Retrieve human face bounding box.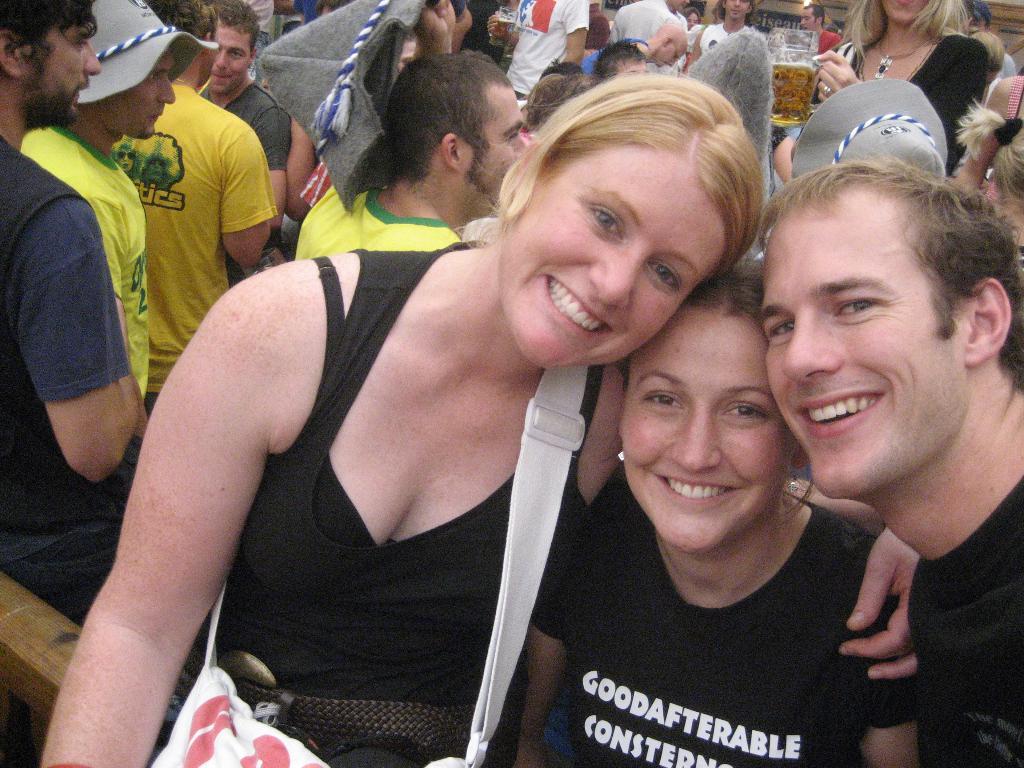
Bounding box: 762:204:968:498.
